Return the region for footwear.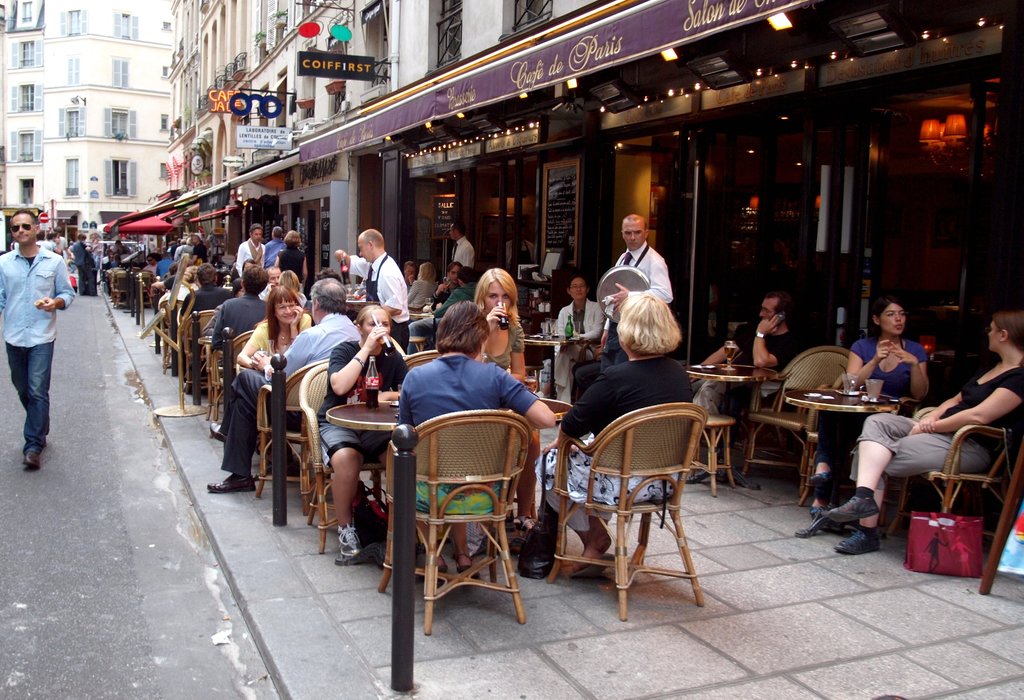
<region>336, 520, 362, 555</region>.
